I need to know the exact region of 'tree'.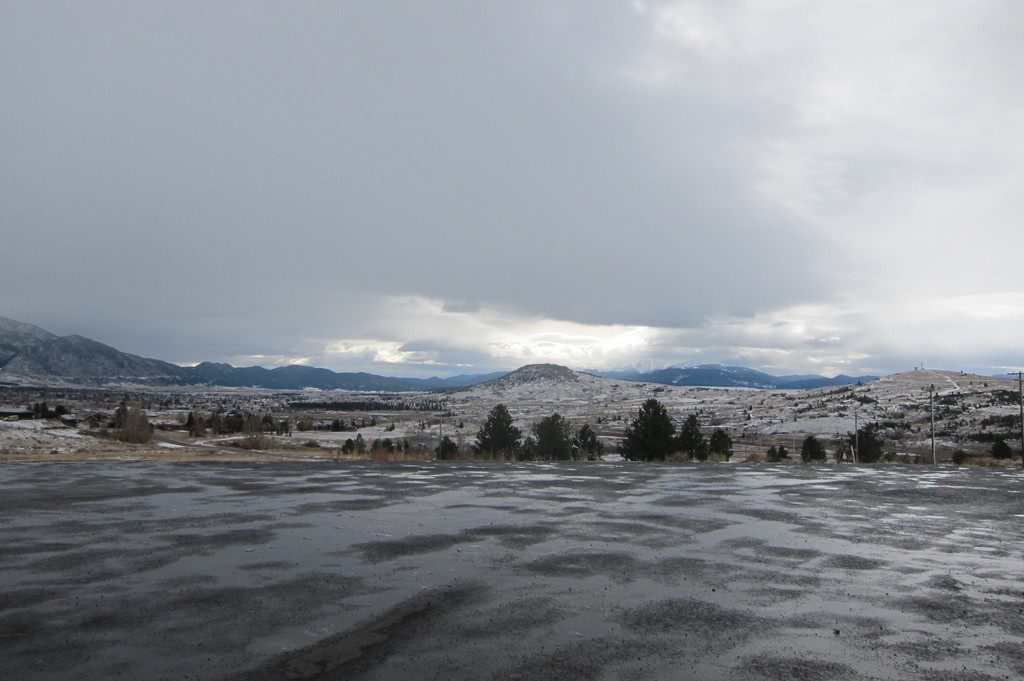
Region: BBox(401, 438, 410, 454).
